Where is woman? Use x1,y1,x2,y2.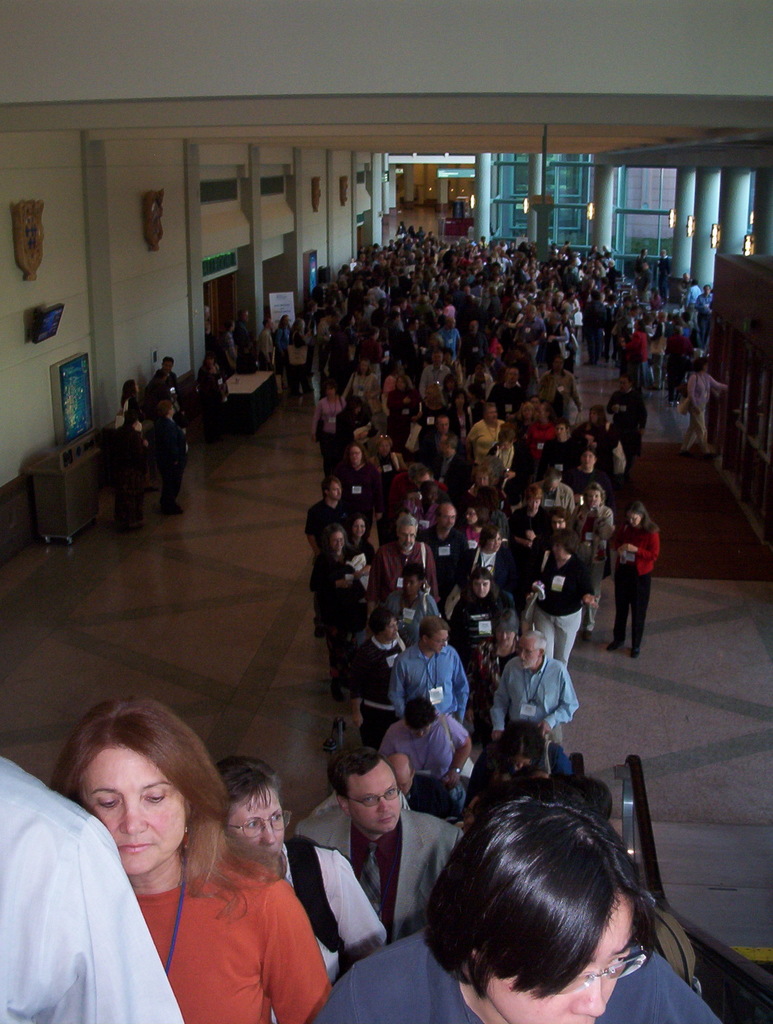
354,363,382,415.
